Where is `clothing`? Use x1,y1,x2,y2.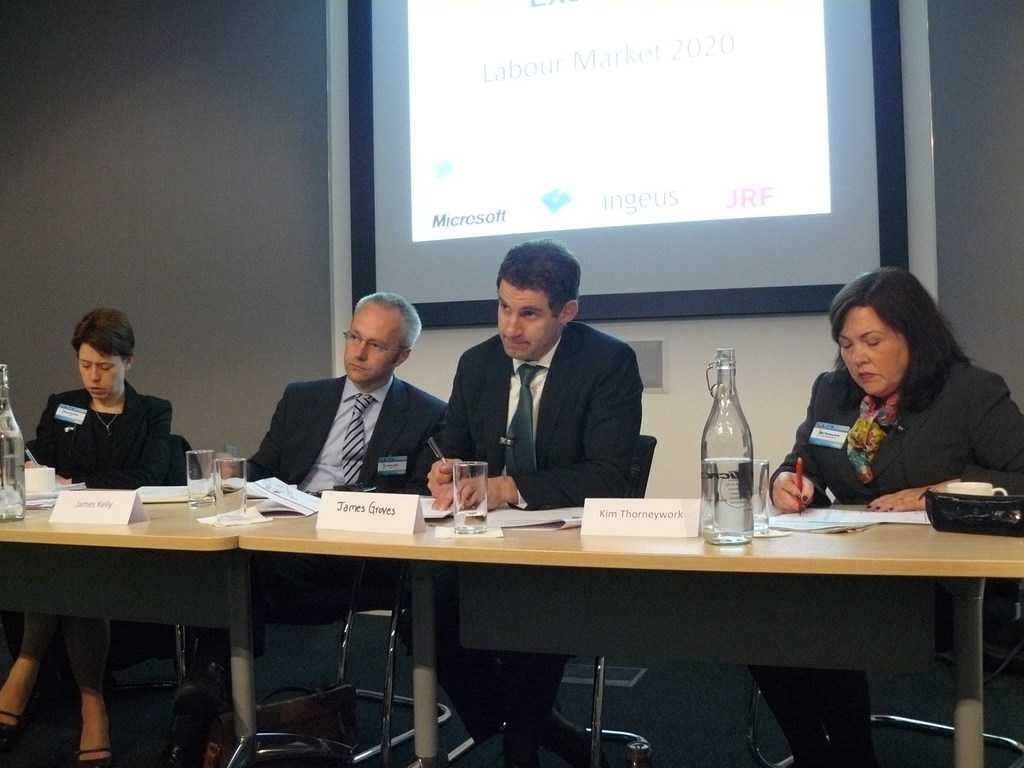
776,342,1004,519.
